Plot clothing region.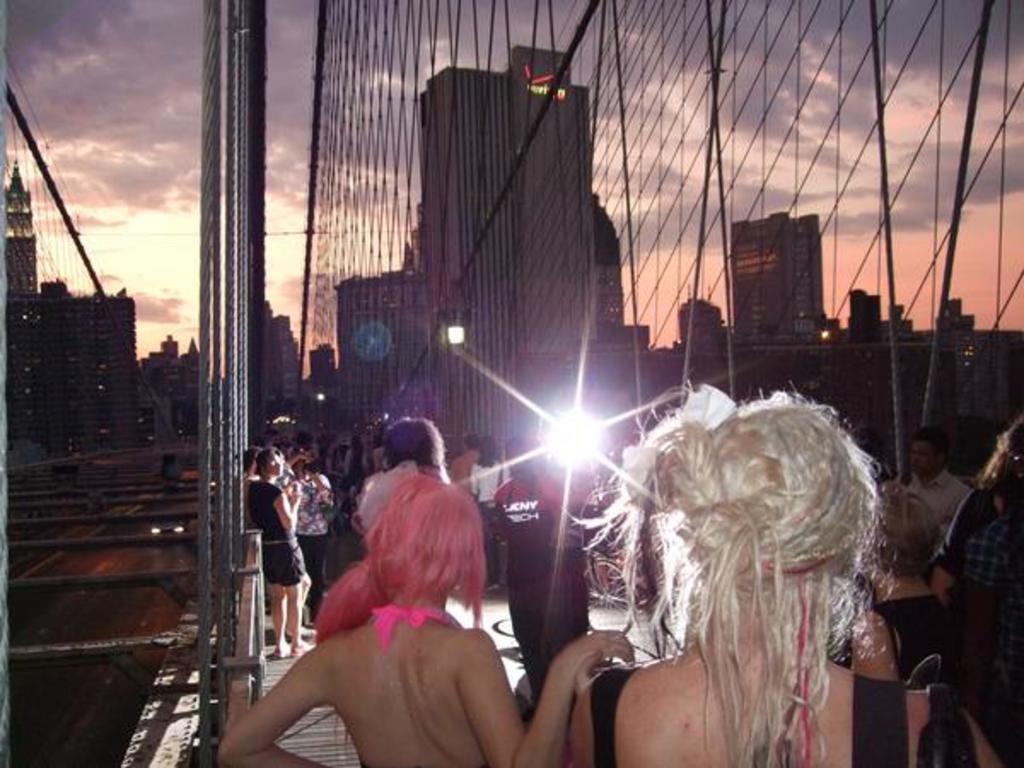
Plotted at bbox(473, 451, 509, 510).
